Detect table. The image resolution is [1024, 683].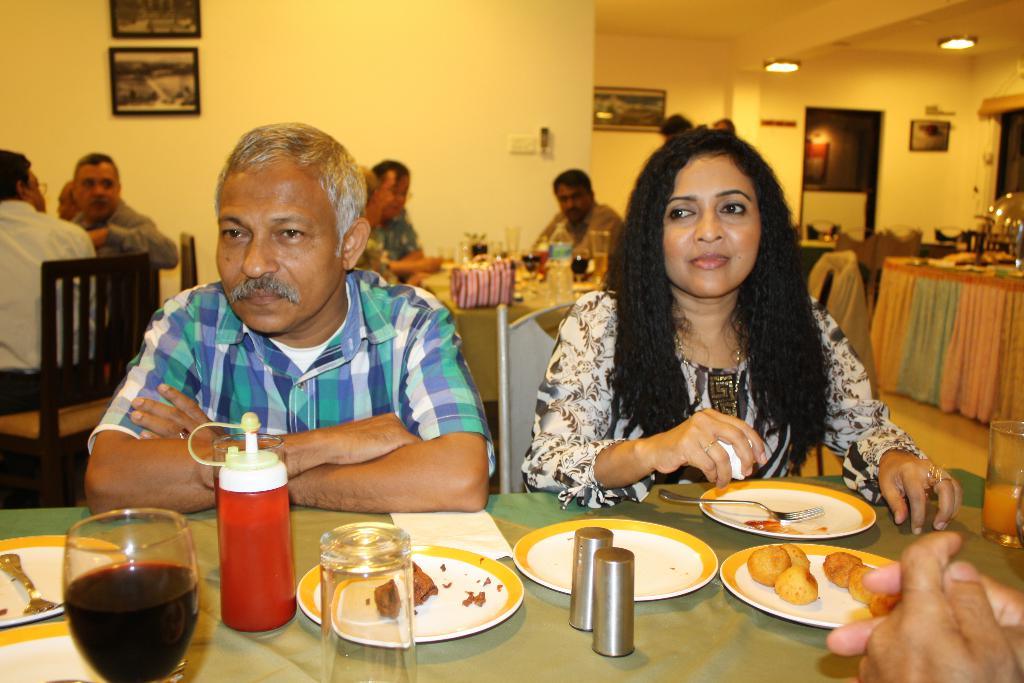
crop(870, 243, 1023, 431).
